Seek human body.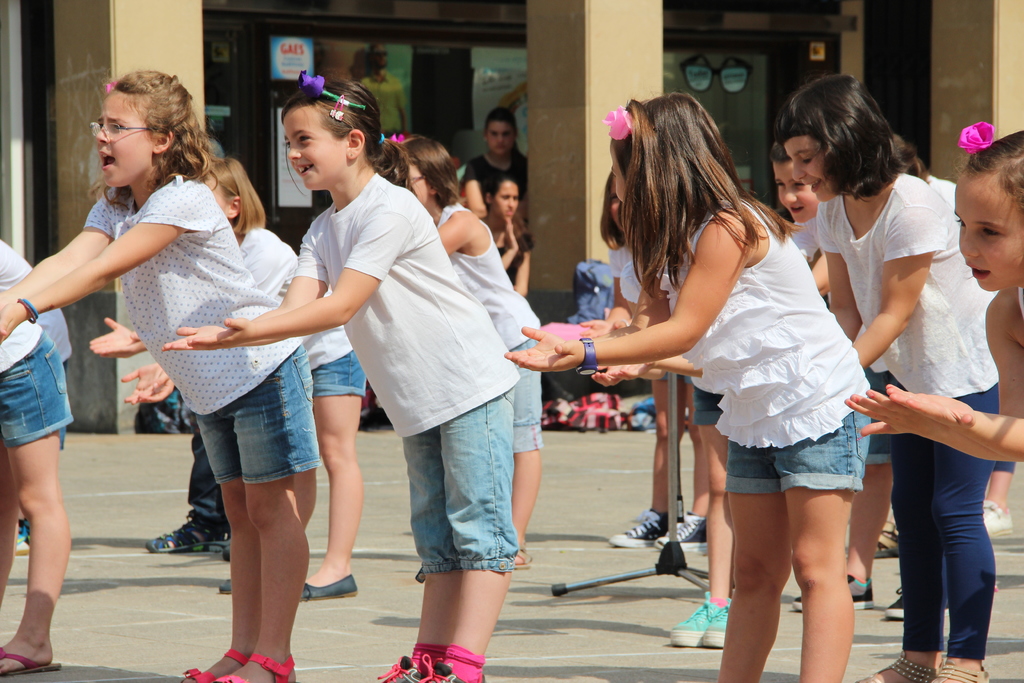
554/111/897/648.
